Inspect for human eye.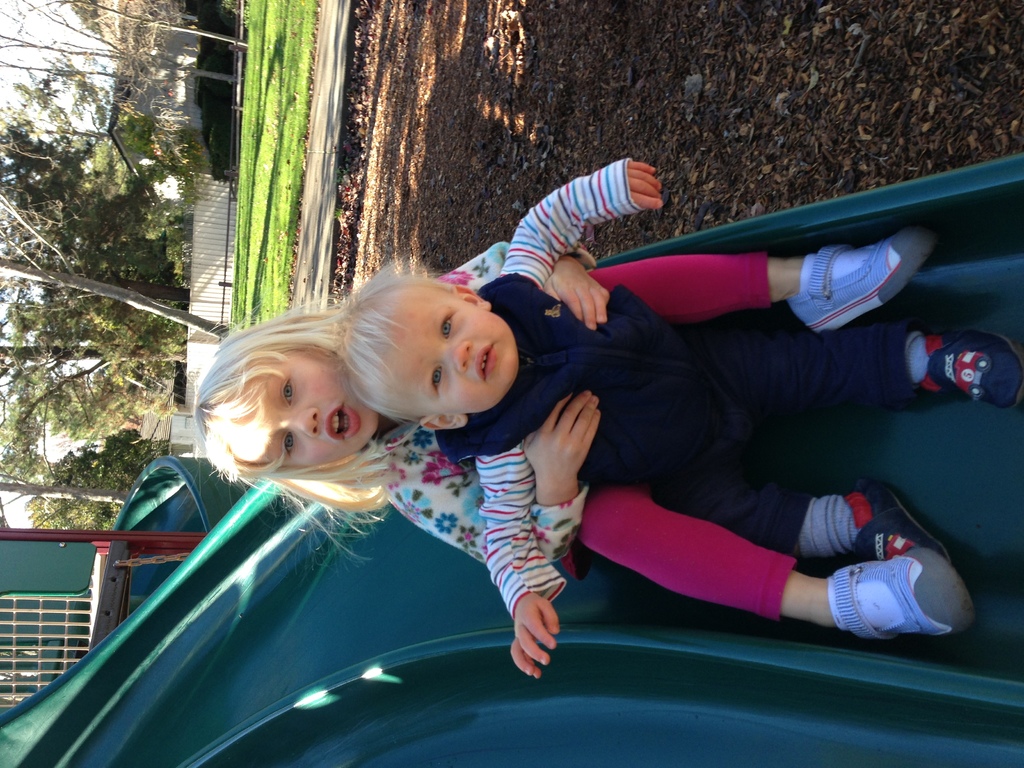
Inspection: [433,308,456,345].
